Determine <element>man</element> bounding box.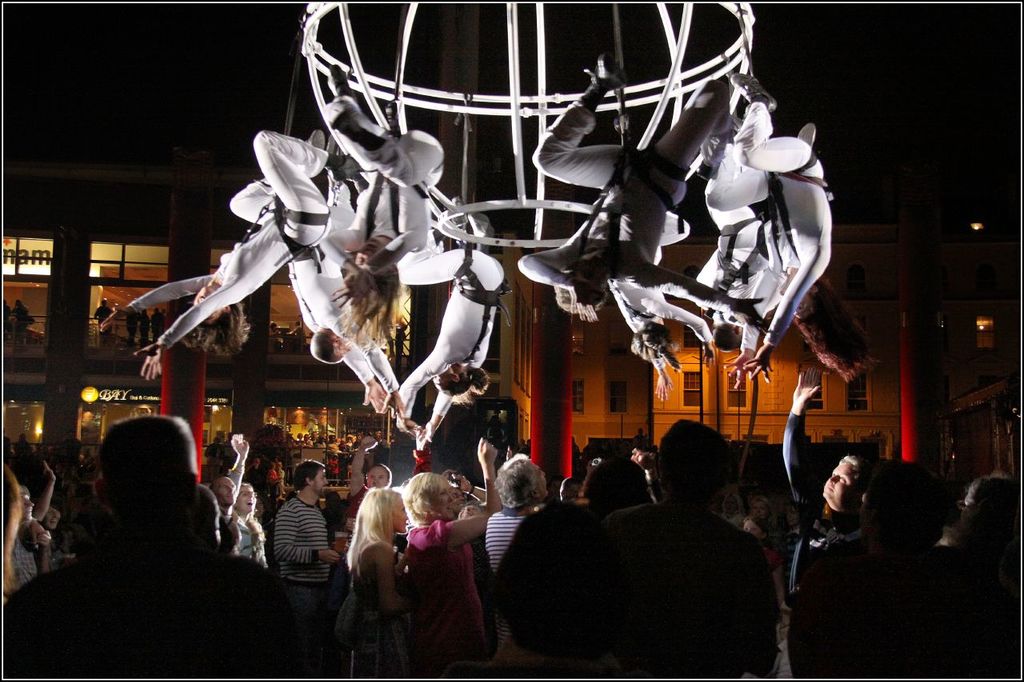
Determined: [x1=590, y1=414, x2=798, y2=674].
